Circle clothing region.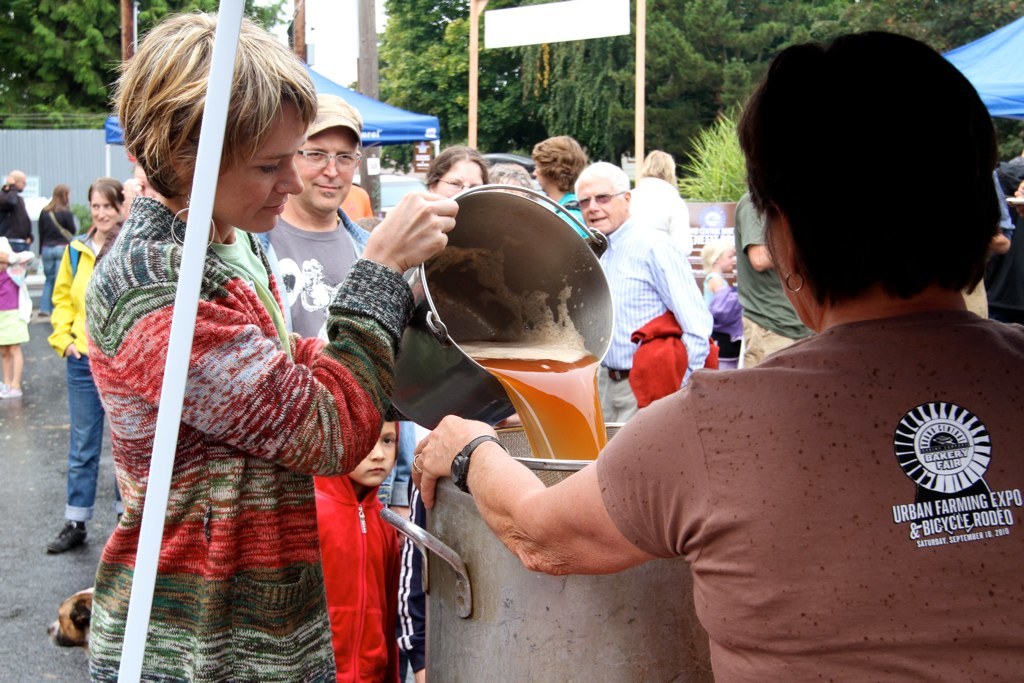
Region: BBox(0, 187, 30, 252).
